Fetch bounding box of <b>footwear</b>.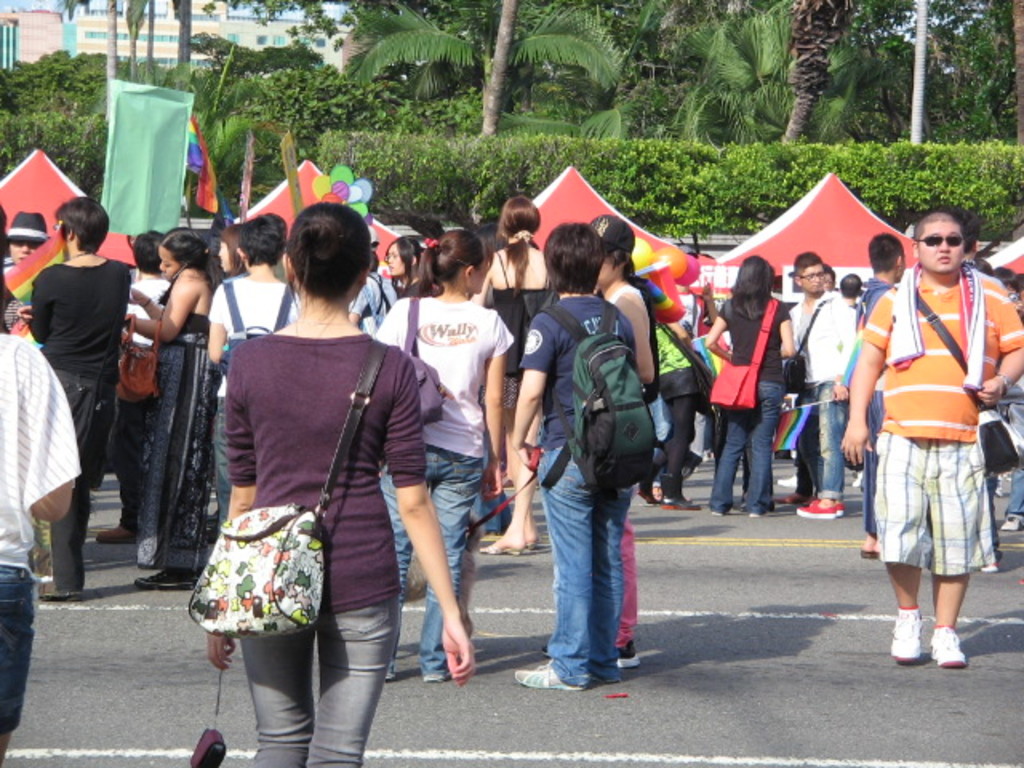
Bbox: <bbox>134, 536, 160, 562</bbox>.
